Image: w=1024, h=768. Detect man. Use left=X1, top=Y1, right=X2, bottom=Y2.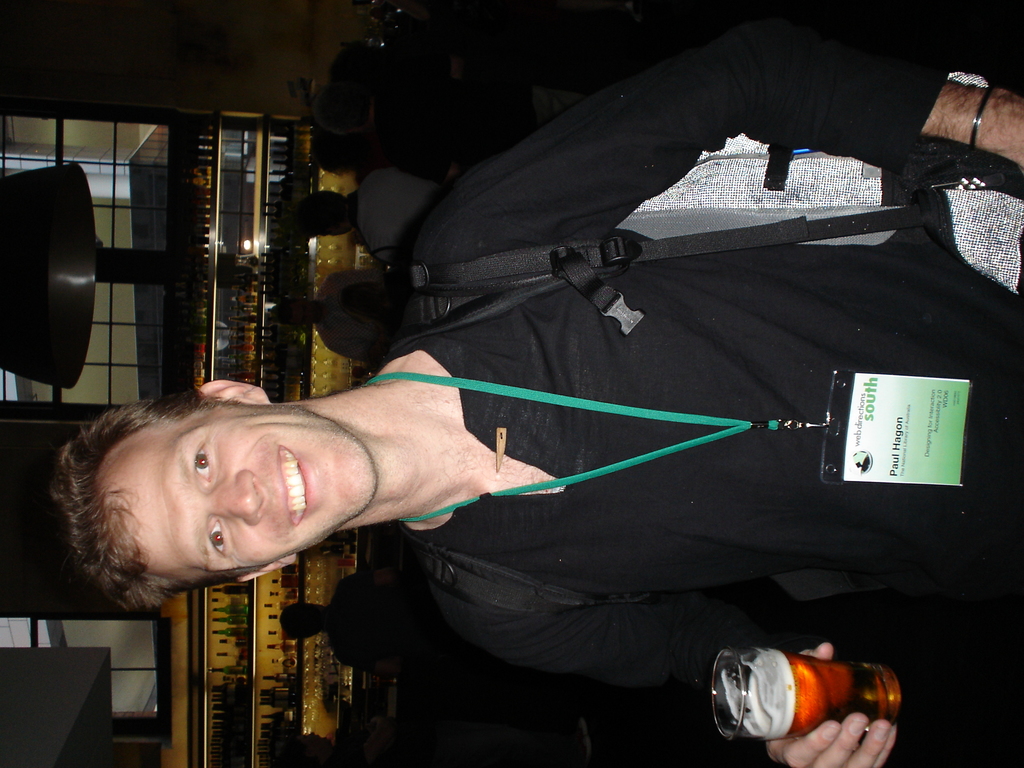
left=150, top=25, right=1020, bottom=762.
